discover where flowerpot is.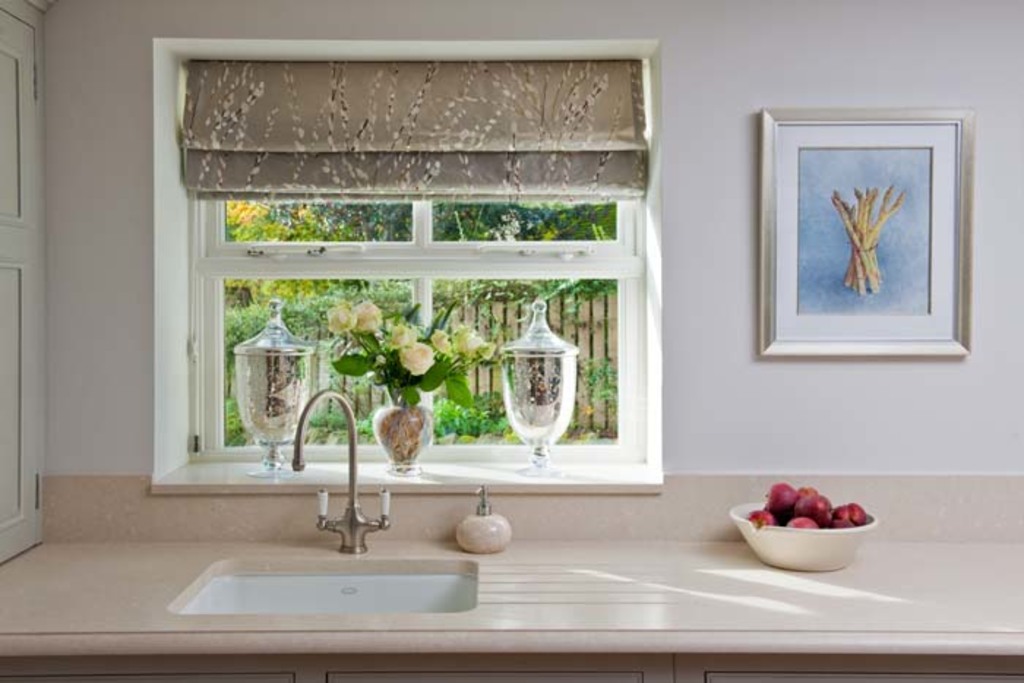
Discovered at box(360, 408, 437, 471).
